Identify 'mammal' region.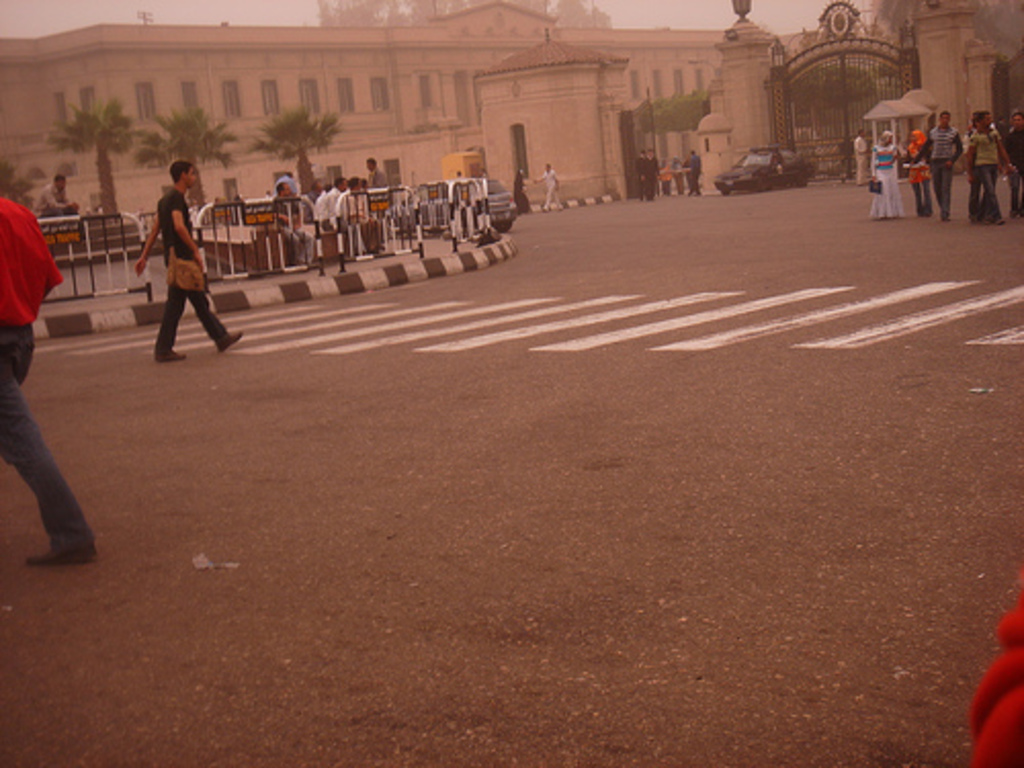
Region: {"x1": 319, "y1": 180, "x2": 326, "y2": 217}.
